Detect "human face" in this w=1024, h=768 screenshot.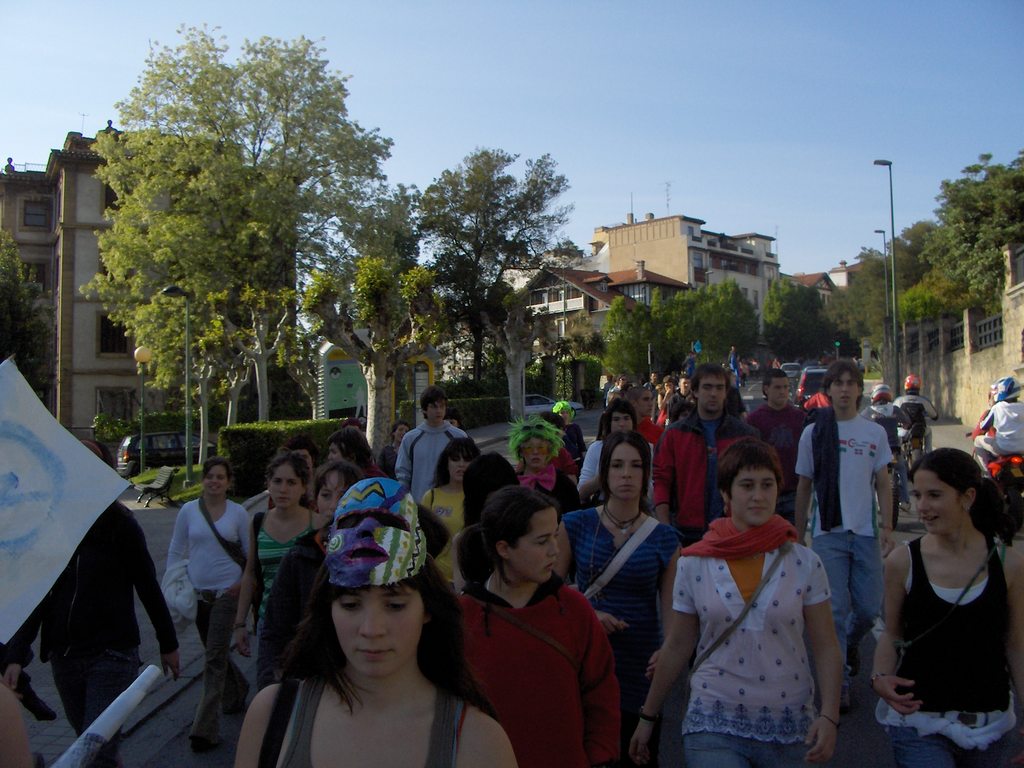
Detection: {"x1": 830, "y1": 378, "x2": 861, "y2": 409}.
